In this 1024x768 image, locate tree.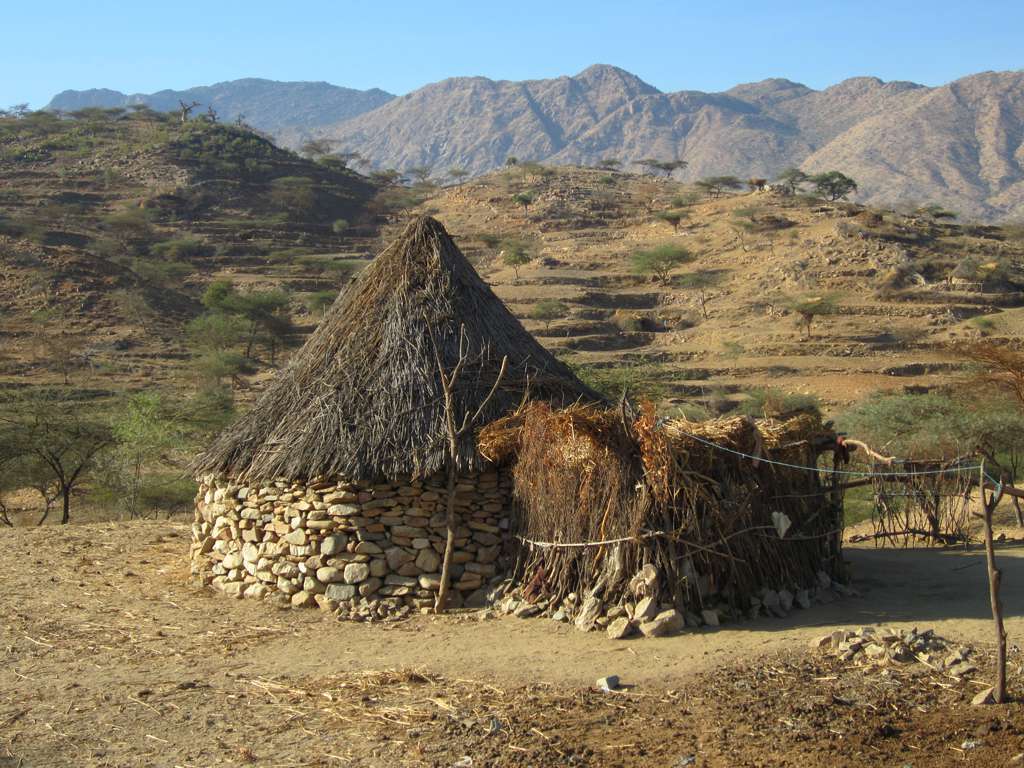
Bounding box: <region>781, 168, 809, 199</region>.
